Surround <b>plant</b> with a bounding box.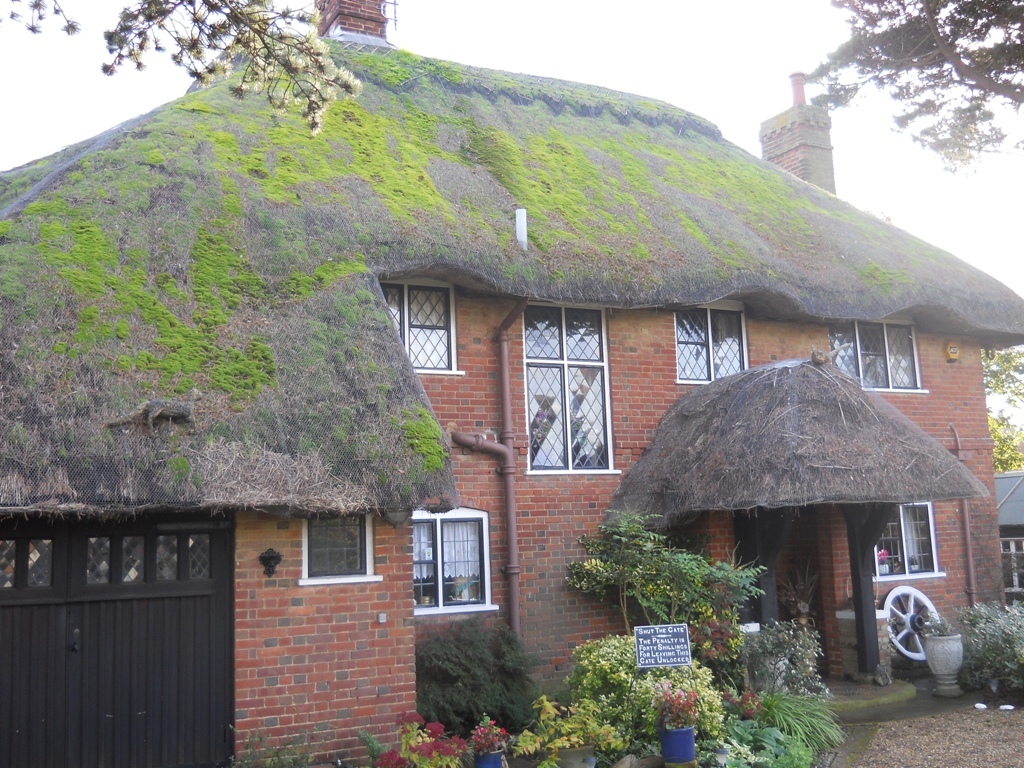
Rect(925, 608, 955, 639).
